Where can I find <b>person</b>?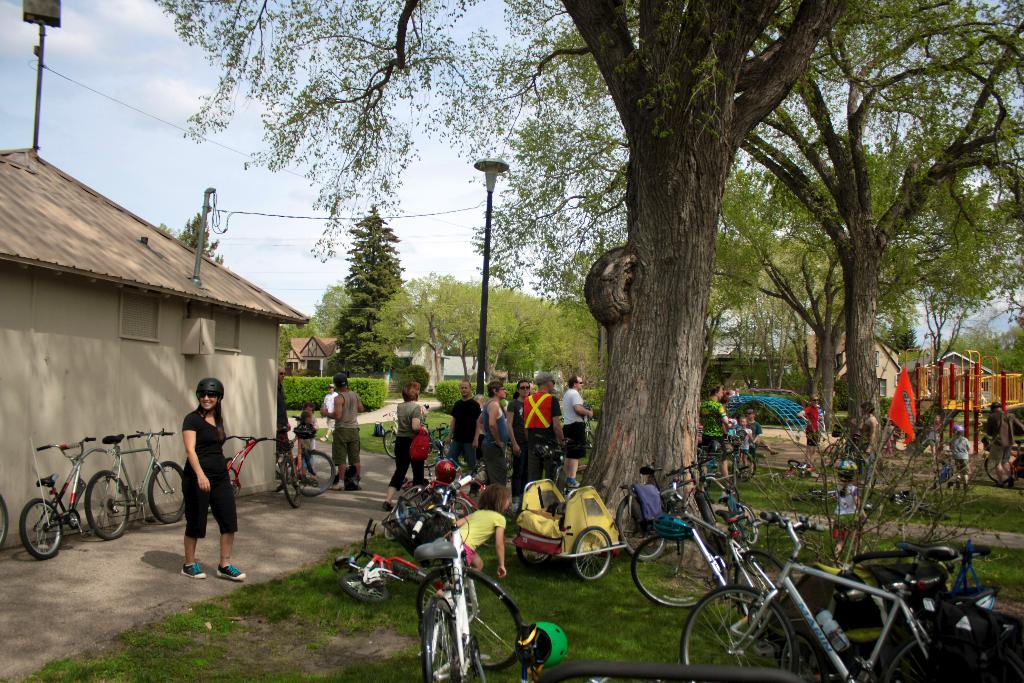
You can find it at BBox(947, 425, 970, 492).
